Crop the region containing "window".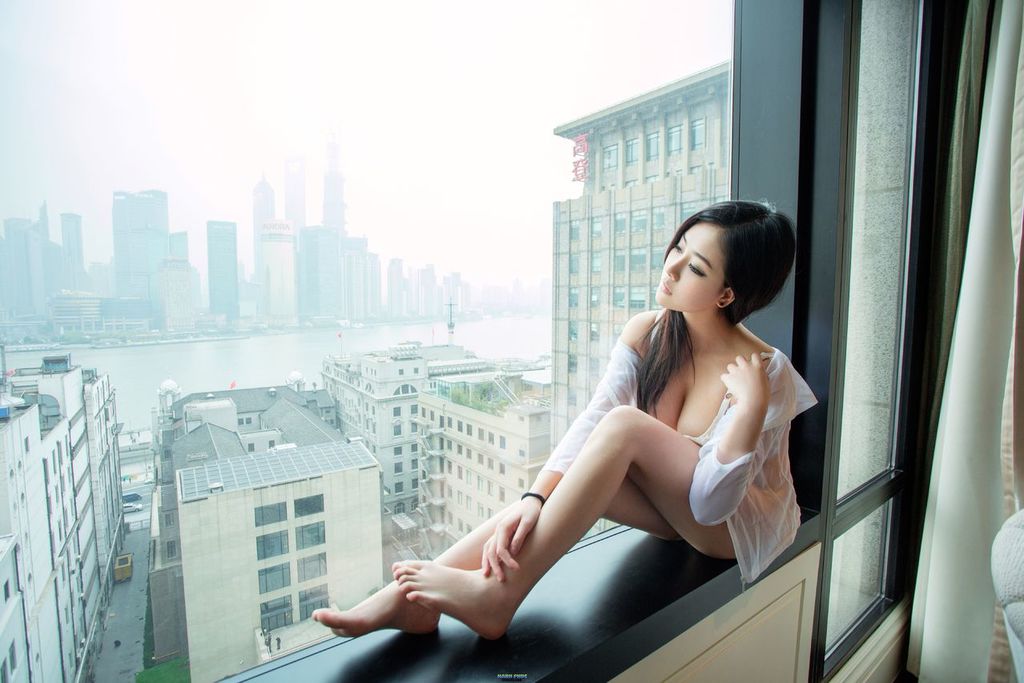
Crop region: {"x1": 396, "y1": 485, "x2": 402, "y2": 494}.
